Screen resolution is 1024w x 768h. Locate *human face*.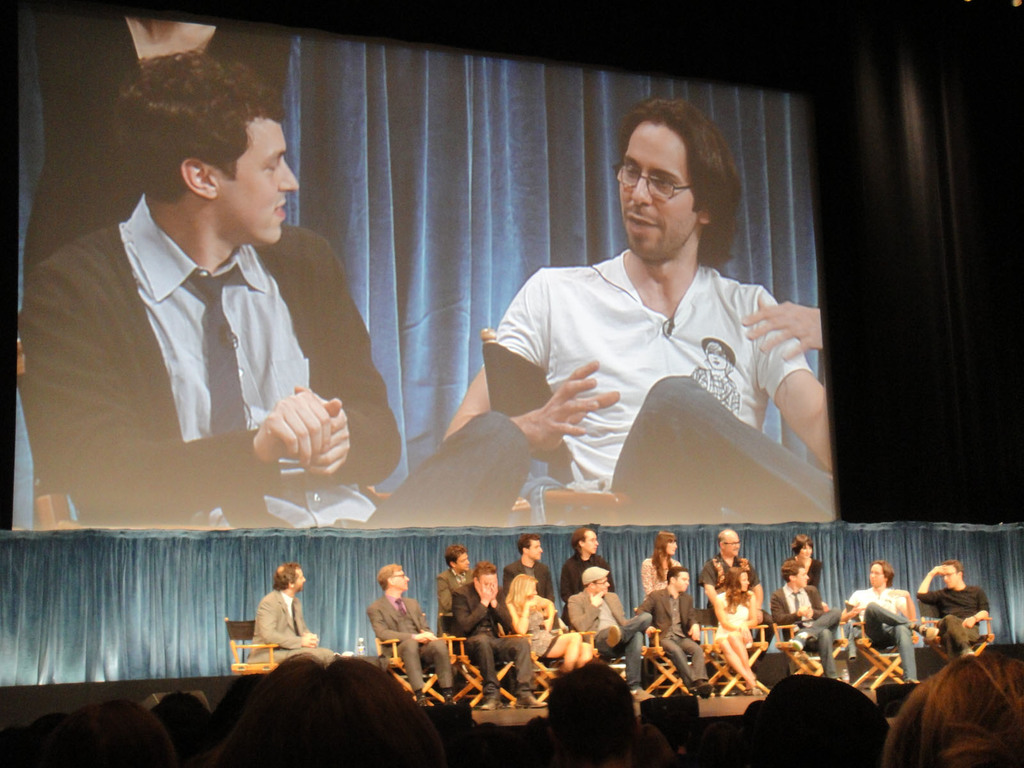
{"left": 741, "top": 572, "right": 751, "bottom": 591}.
